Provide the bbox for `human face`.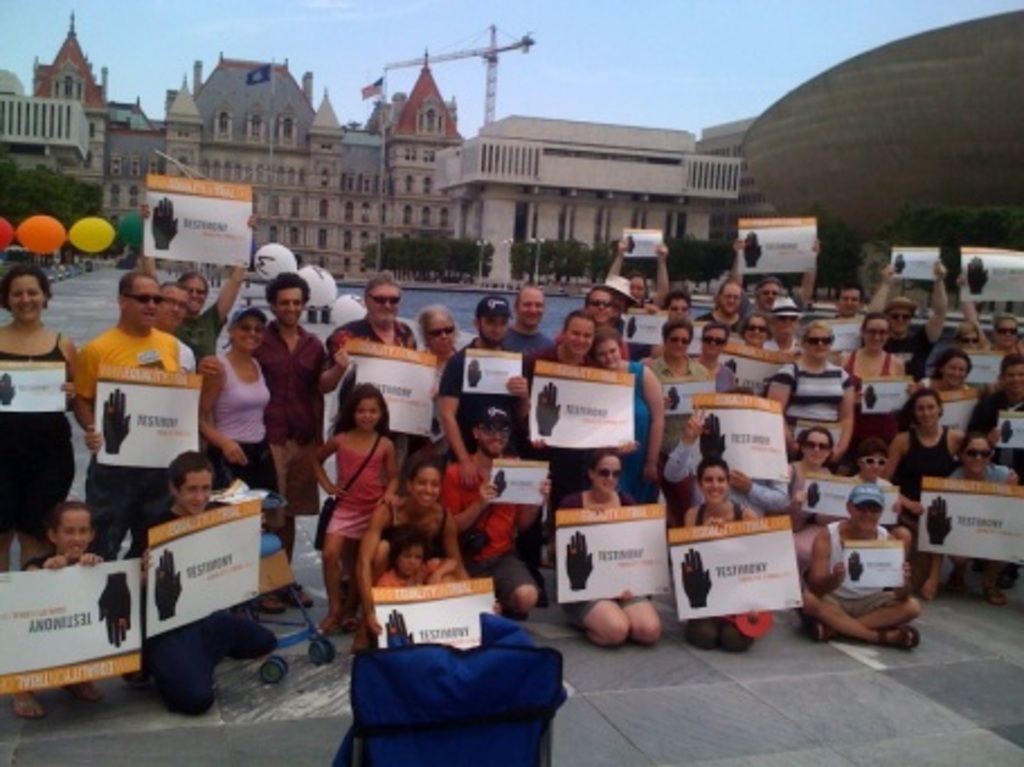
(7,272,45,324).
